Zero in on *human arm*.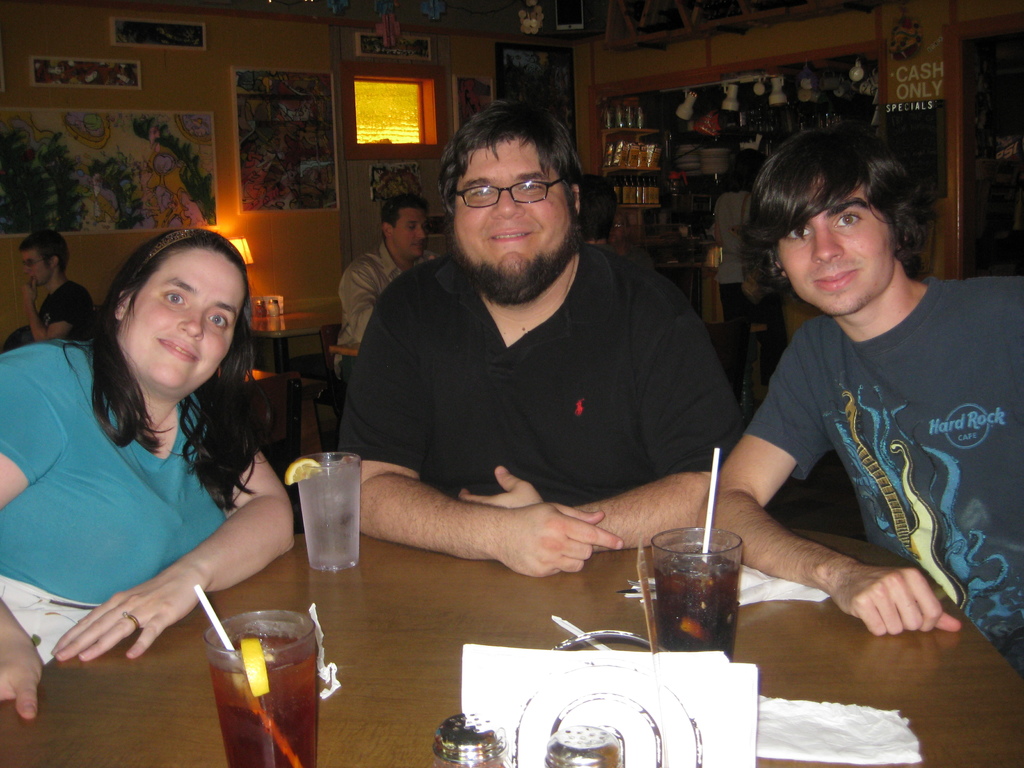
Zeroed in: select_region(340, 273, 376, 343).
